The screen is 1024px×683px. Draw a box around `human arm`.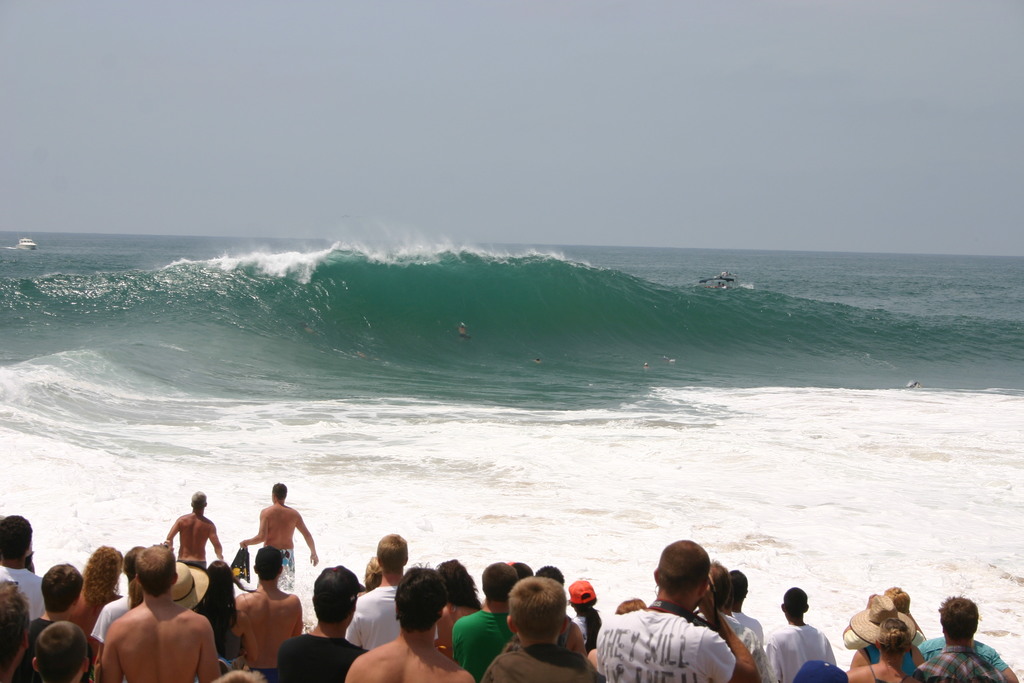
<box>903,609,924,645</box>.
